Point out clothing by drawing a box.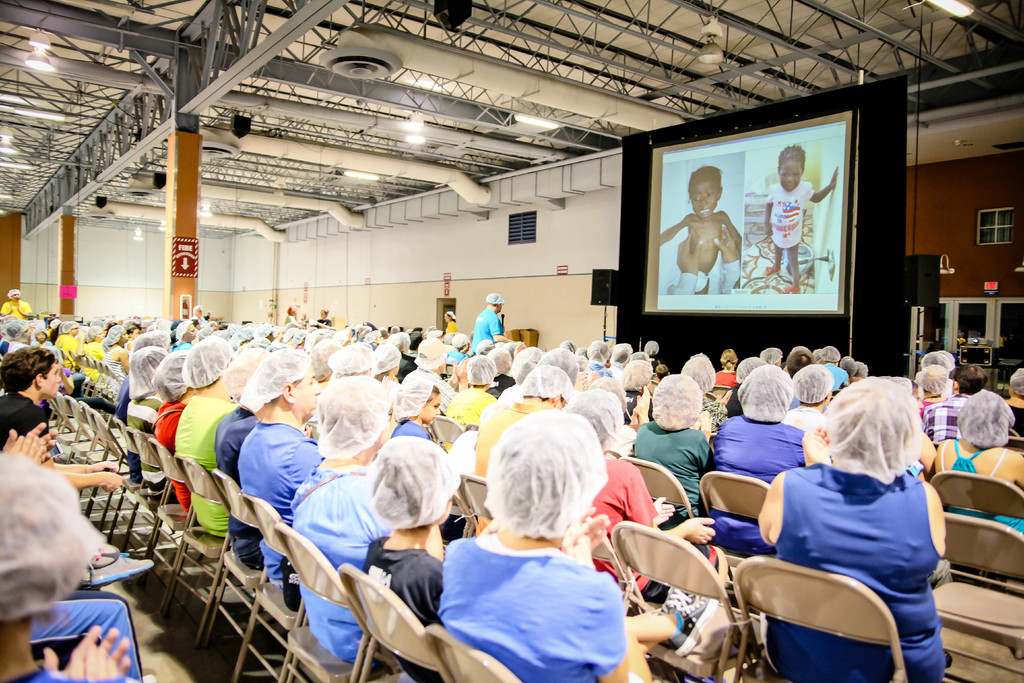
(left=924, top=399, right=963, bottom=457).
